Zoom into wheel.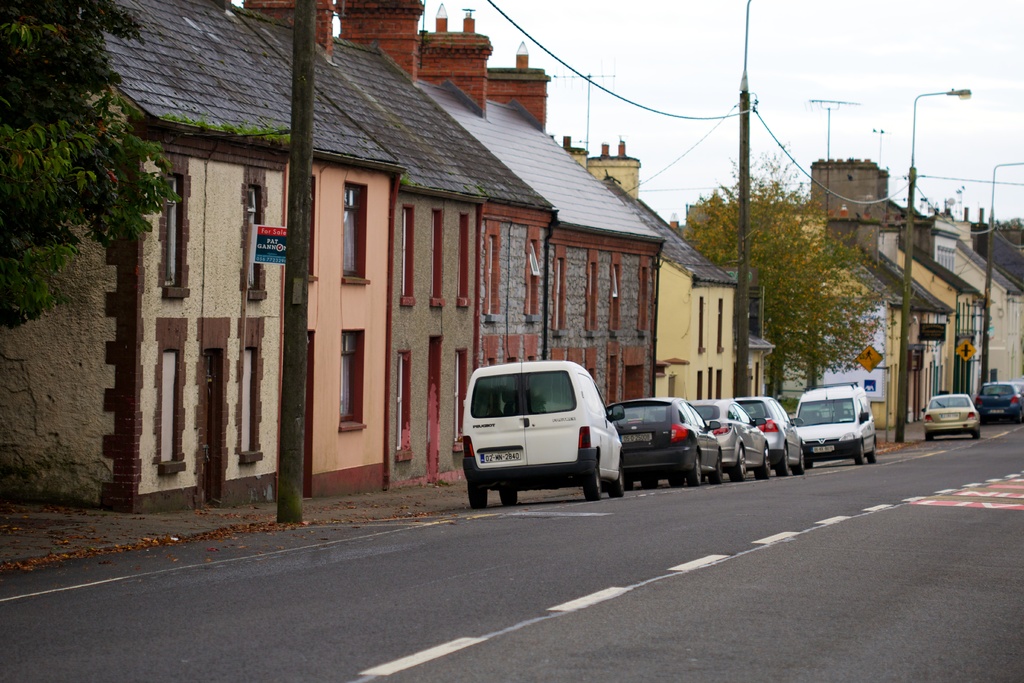
Zoom target: <bbox>794, 450, 804, 473</bbox>.
